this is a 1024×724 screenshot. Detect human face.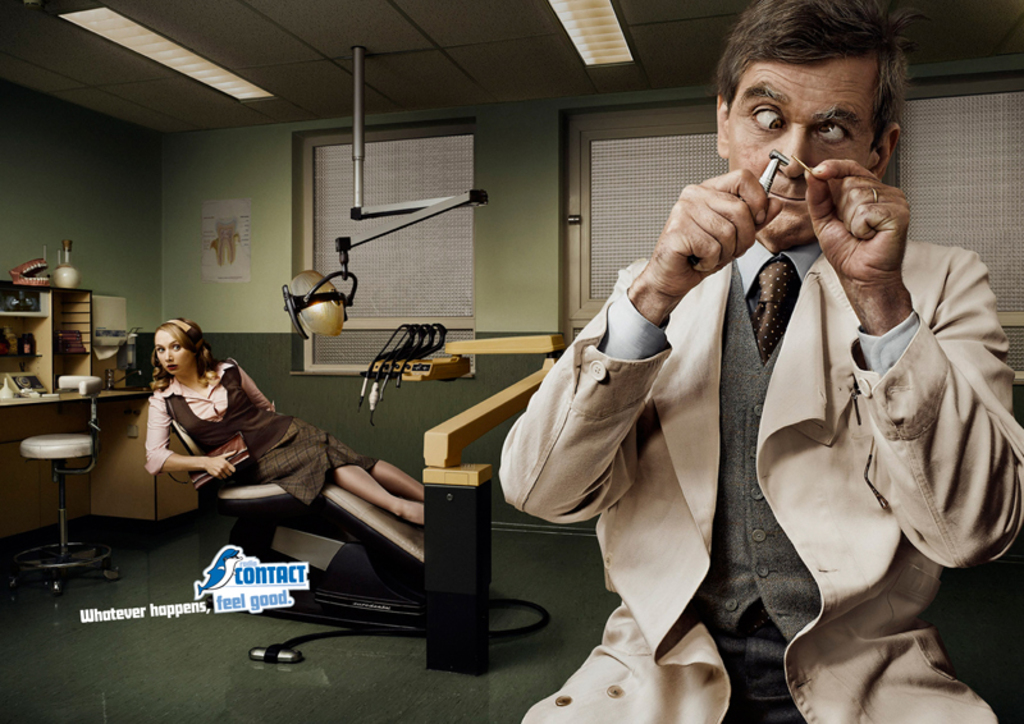
bbox(735, 63, 874, 260).
